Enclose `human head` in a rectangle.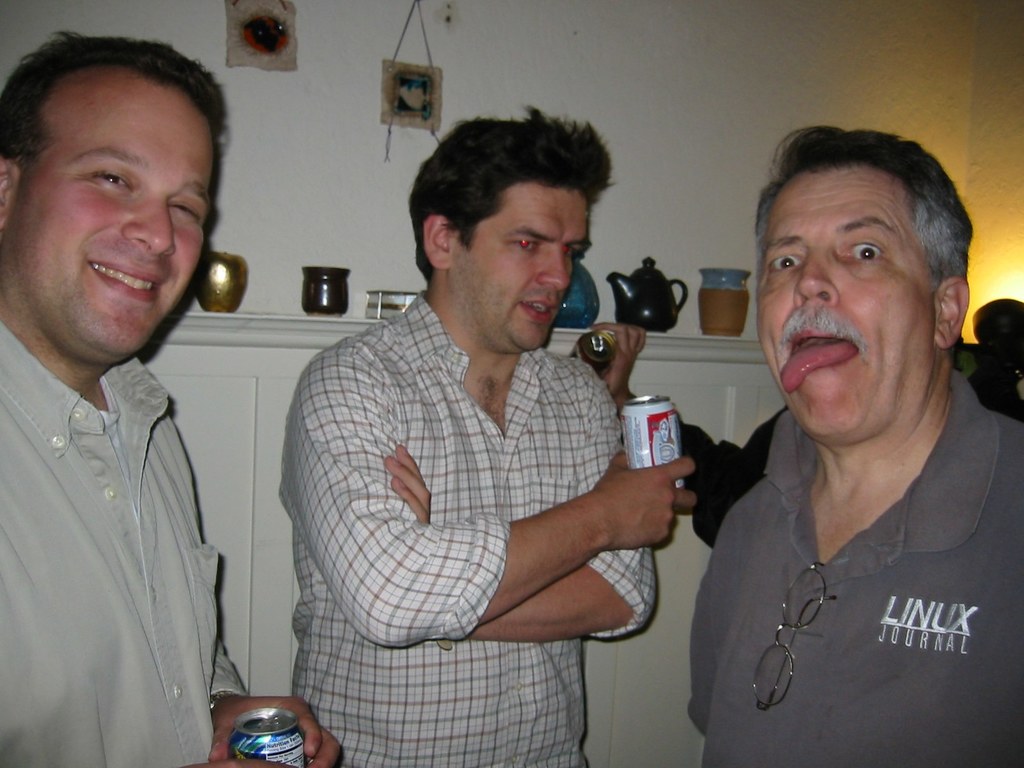
(left=411, top=111, right=613, bottom=351).
